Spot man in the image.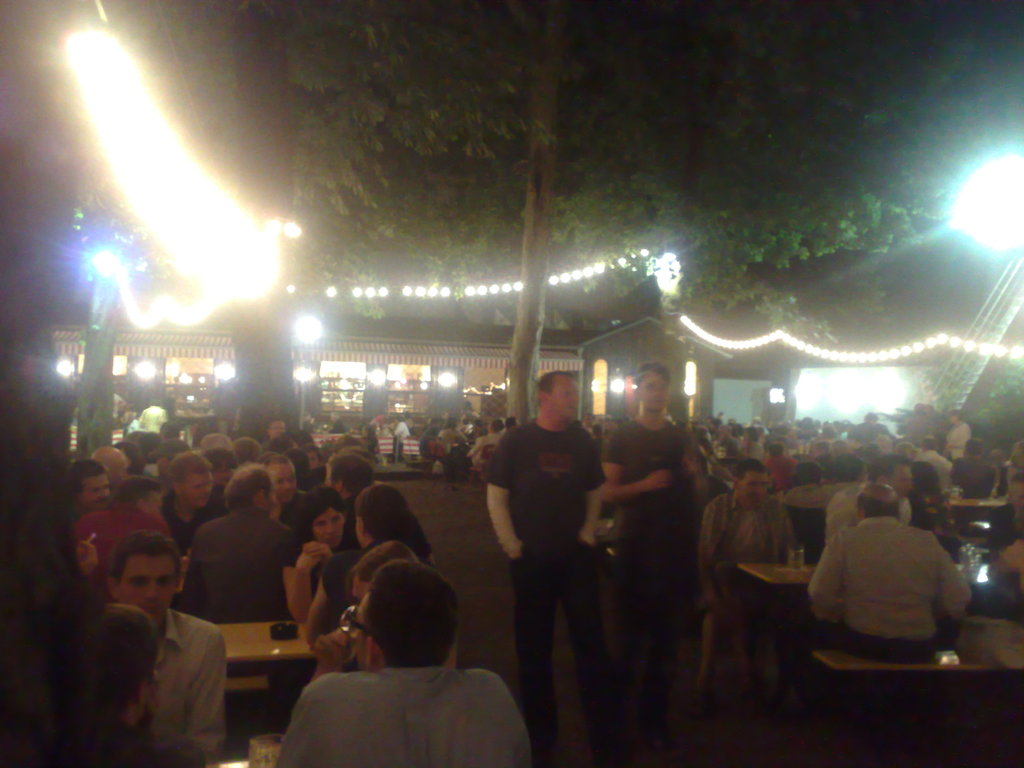
man found at <region>101, 536, 232, 766</region>.
